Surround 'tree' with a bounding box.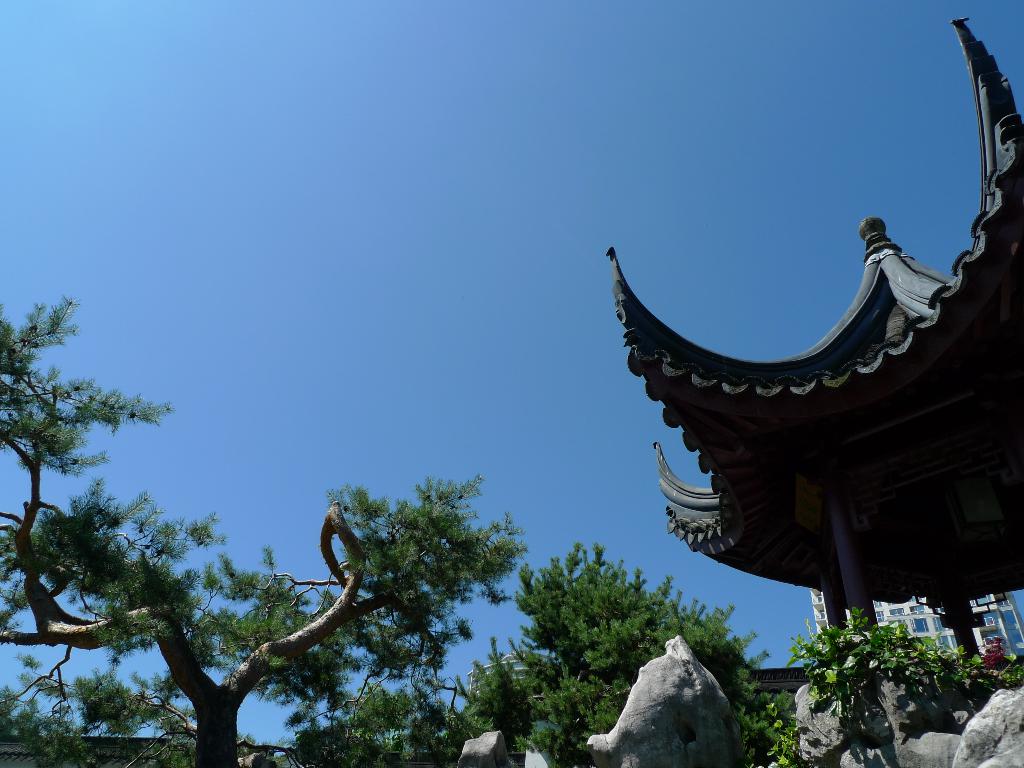
(0,294,525,767).
